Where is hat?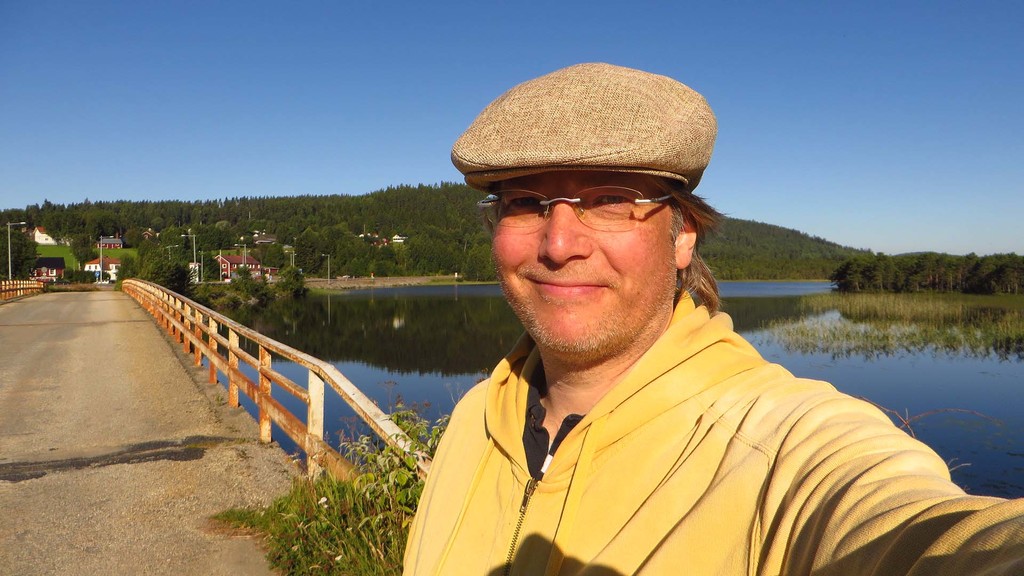
[448, 63, 717, 194].
